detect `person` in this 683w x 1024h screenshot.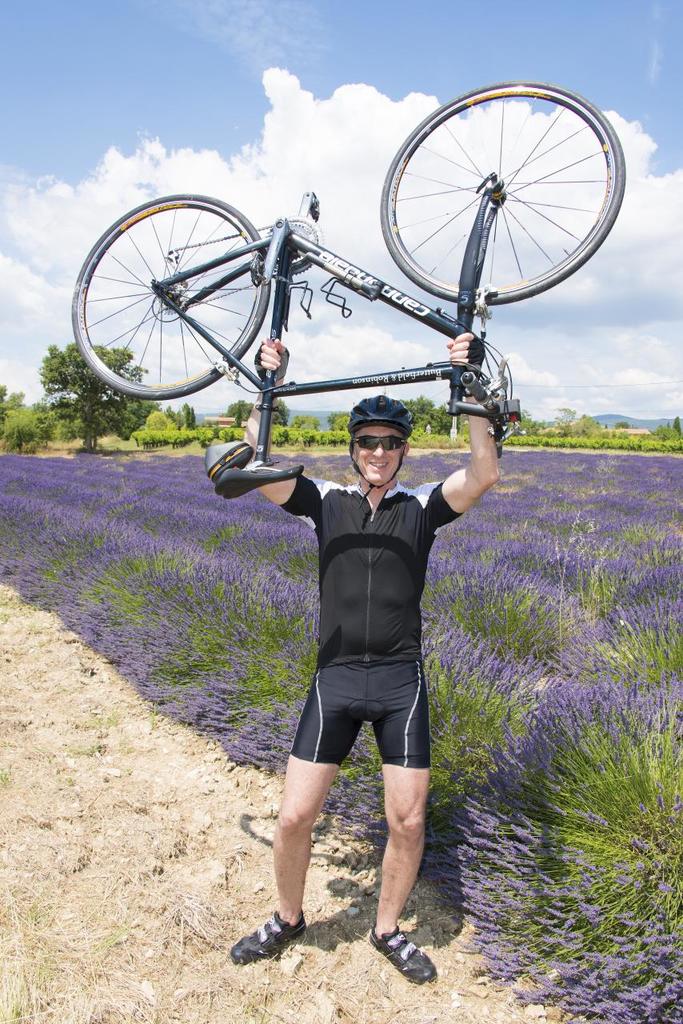
Detection: locate(222, 326, 511, 996).
